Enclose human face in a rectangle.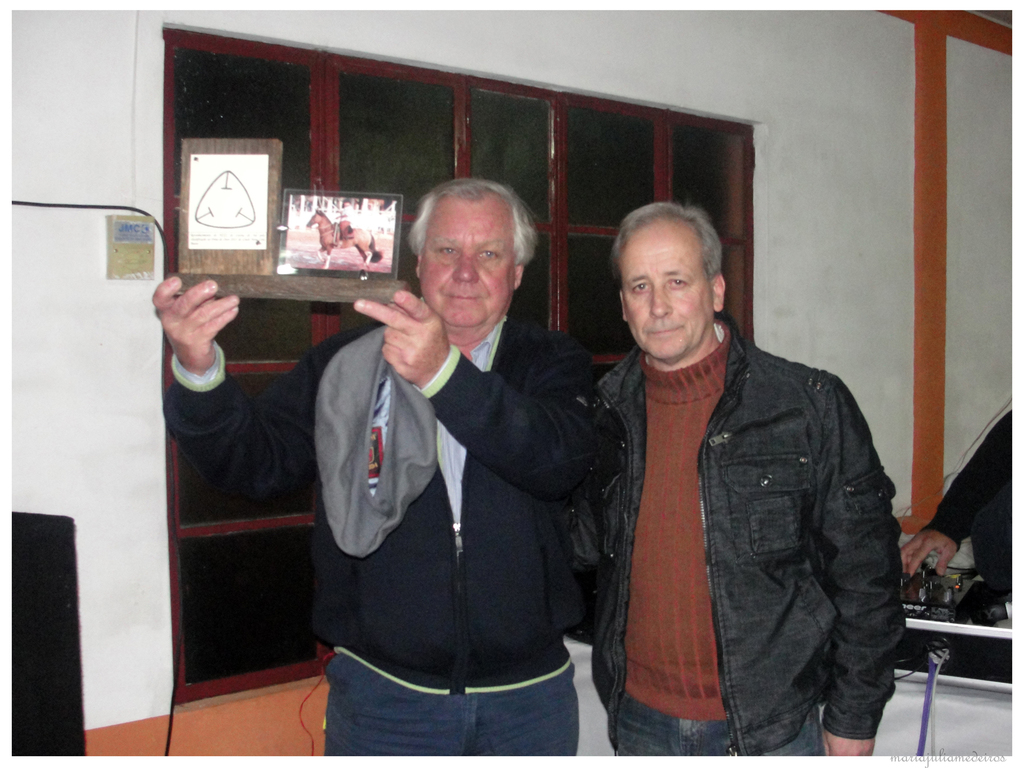
[619, 220, 714, 360].
